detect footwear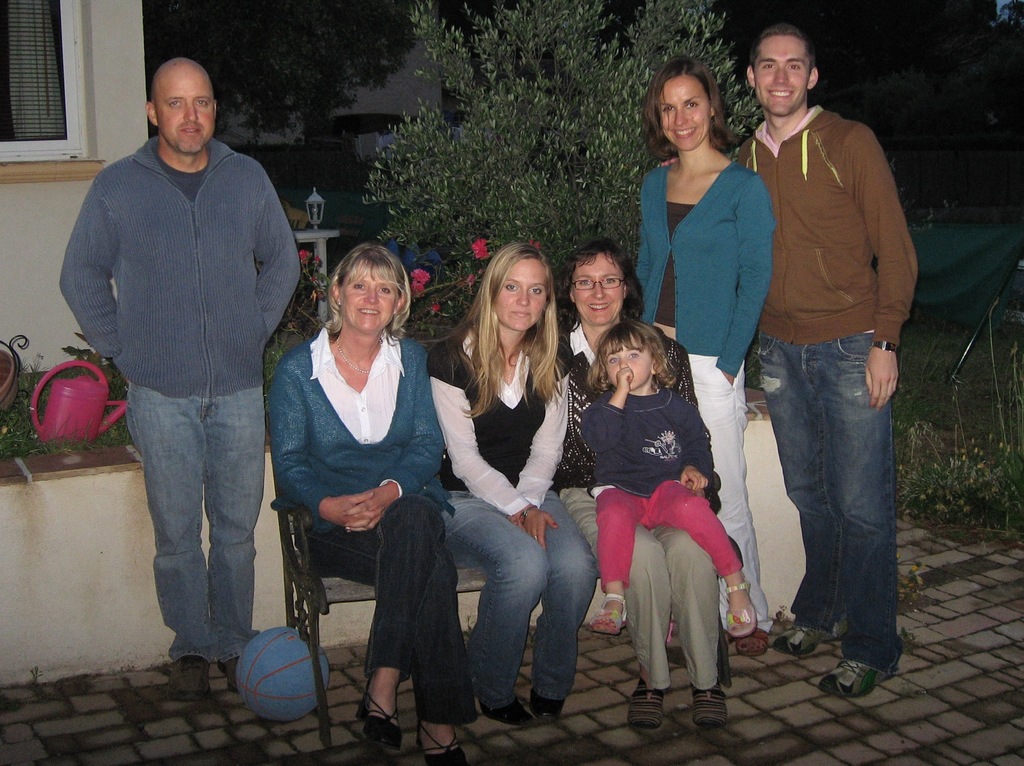
detection(216, 656, 239, 692)
